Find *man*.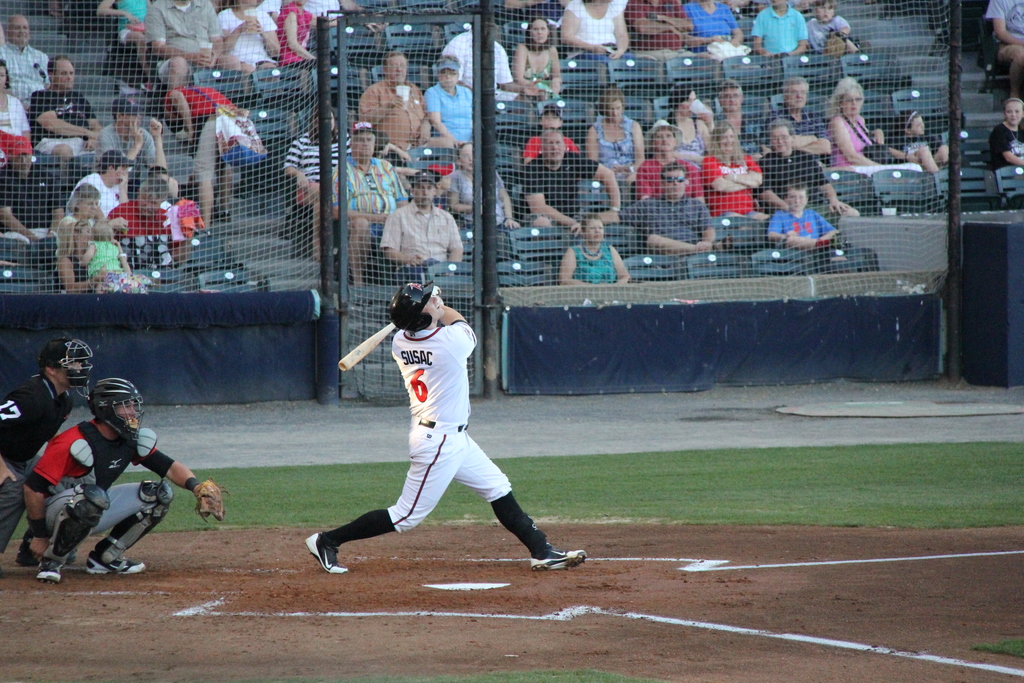
<box>144,0,240,89</box>.
